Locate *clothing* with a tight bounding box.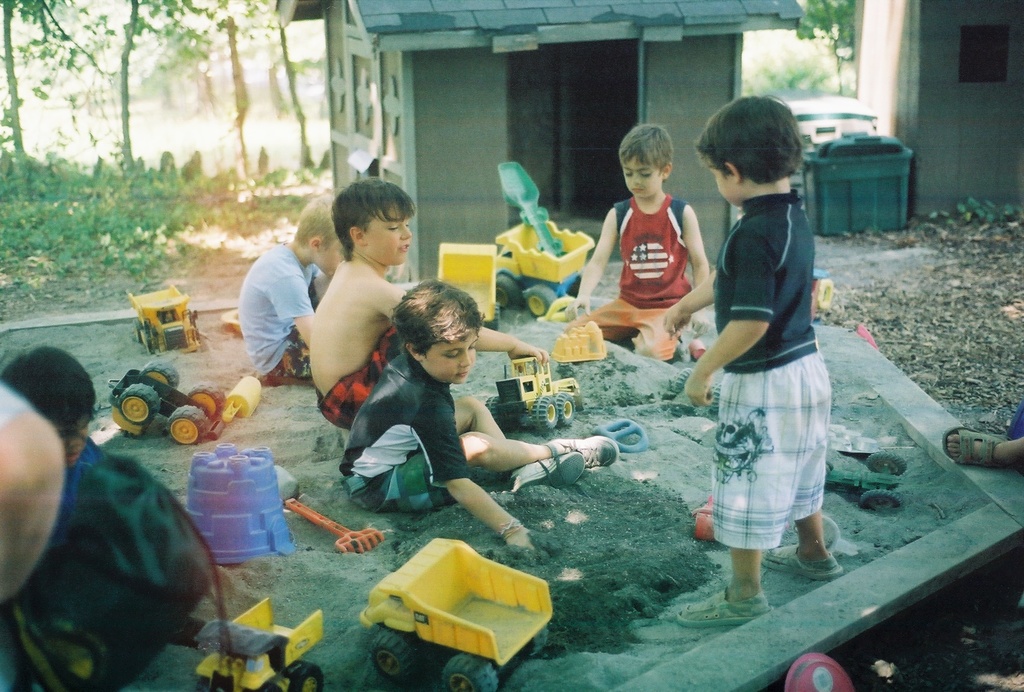
detection(706, 181, 833, 553).
